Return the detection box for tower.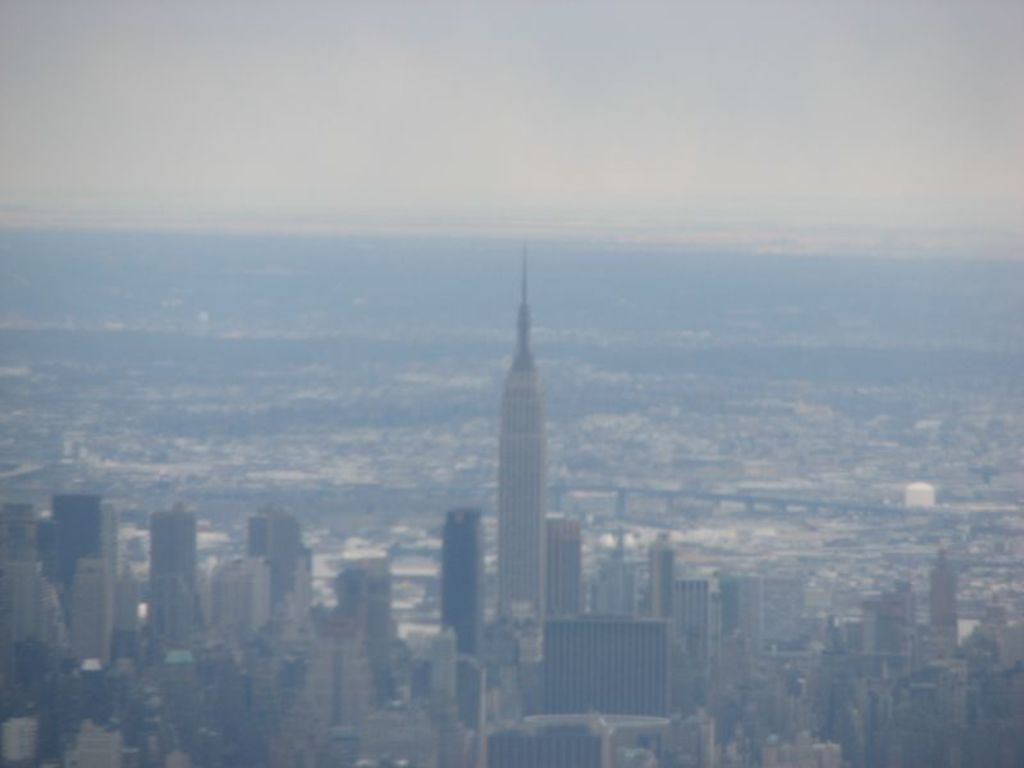
crop(150, 499, 198, 636).
